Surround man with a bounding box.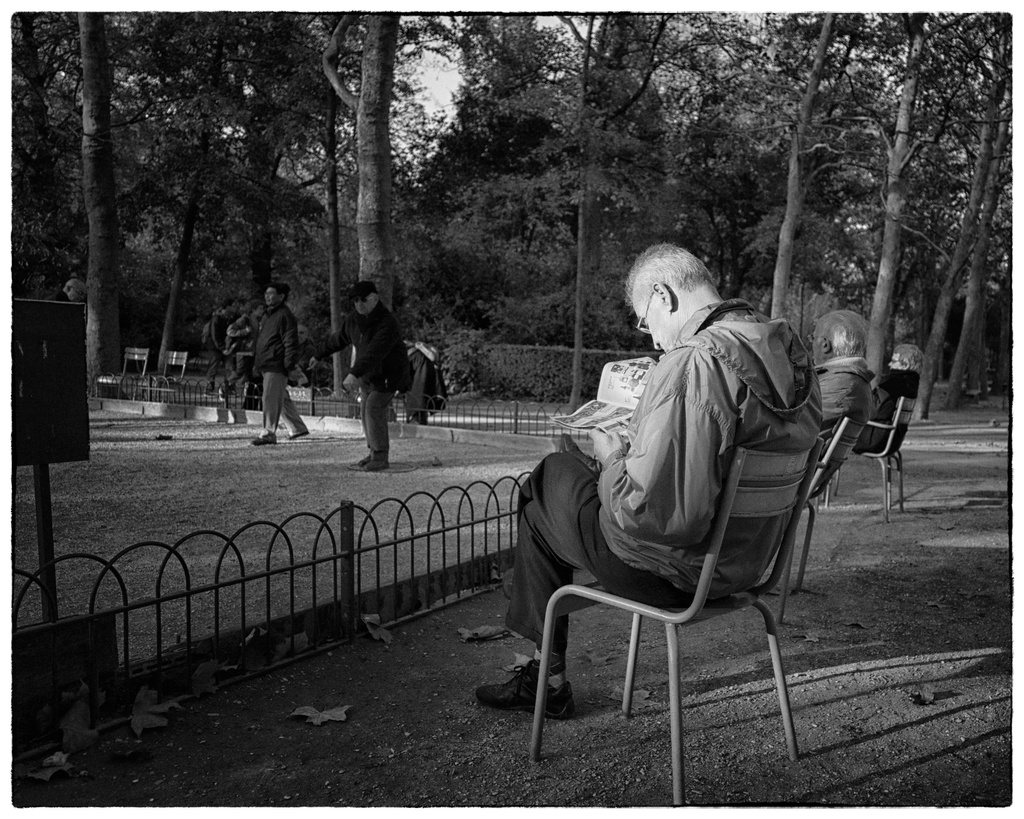
[left=852, top=338, right=923, bottom=463].
